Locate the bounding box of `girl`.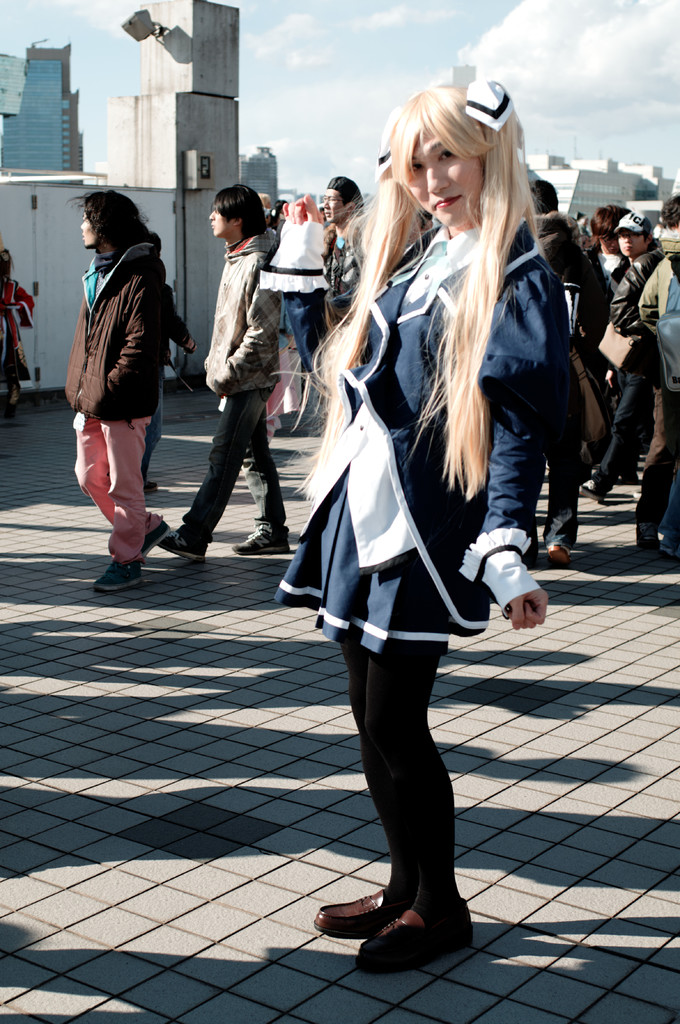
Bounding box: 271:74:551:977.
